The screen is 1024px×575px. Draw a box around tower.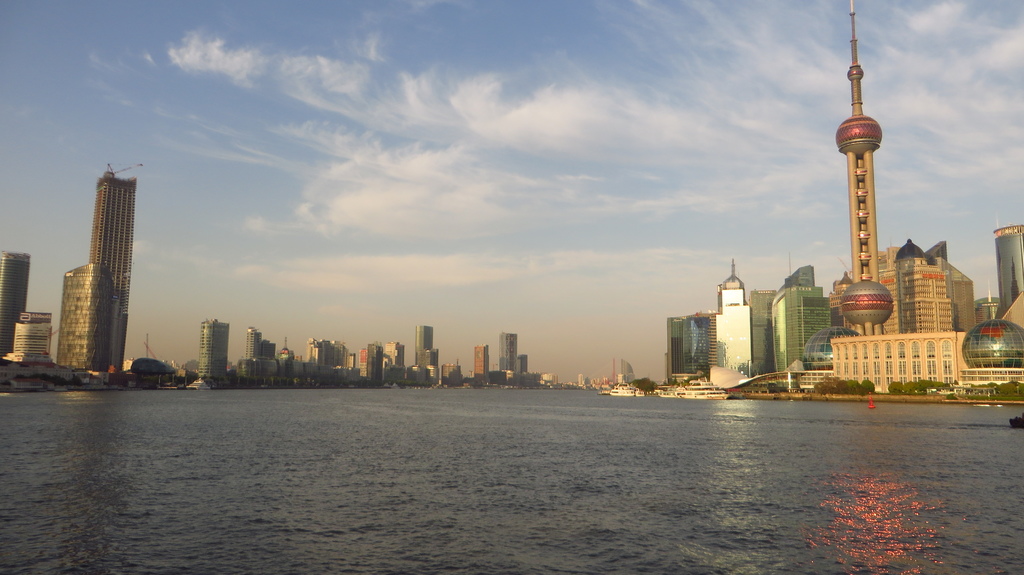
pyautogui.locateOnScreen(1001, 226, 1023, 320).
